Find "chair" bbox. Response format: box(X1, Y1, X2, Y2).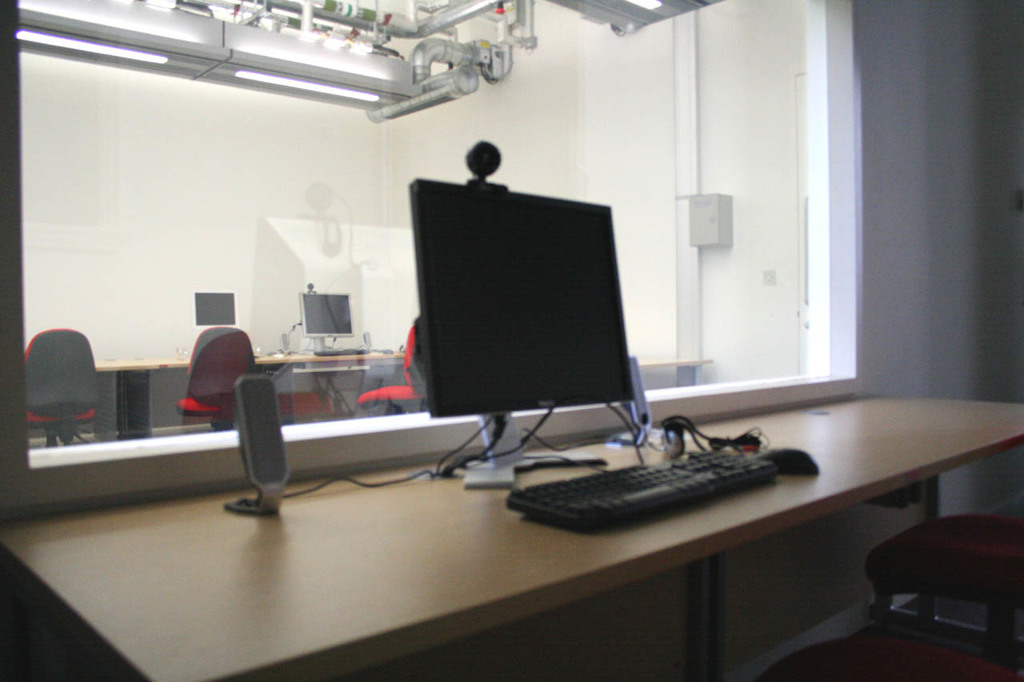
box(22, 326, 99, 446).
